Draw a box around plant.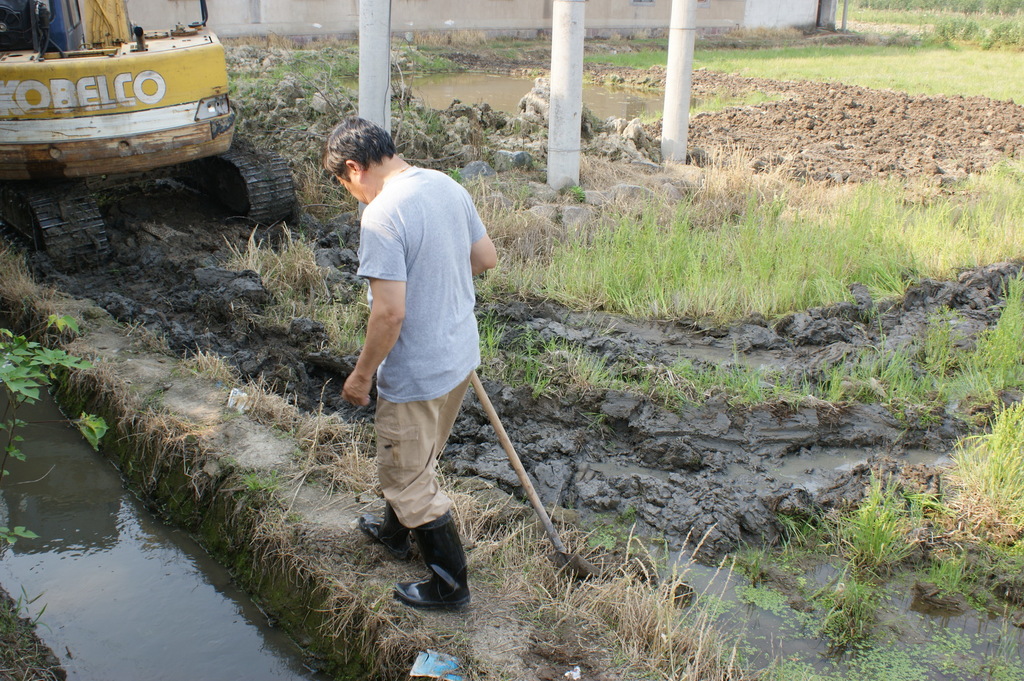
box(899, 493, 918, 549).
